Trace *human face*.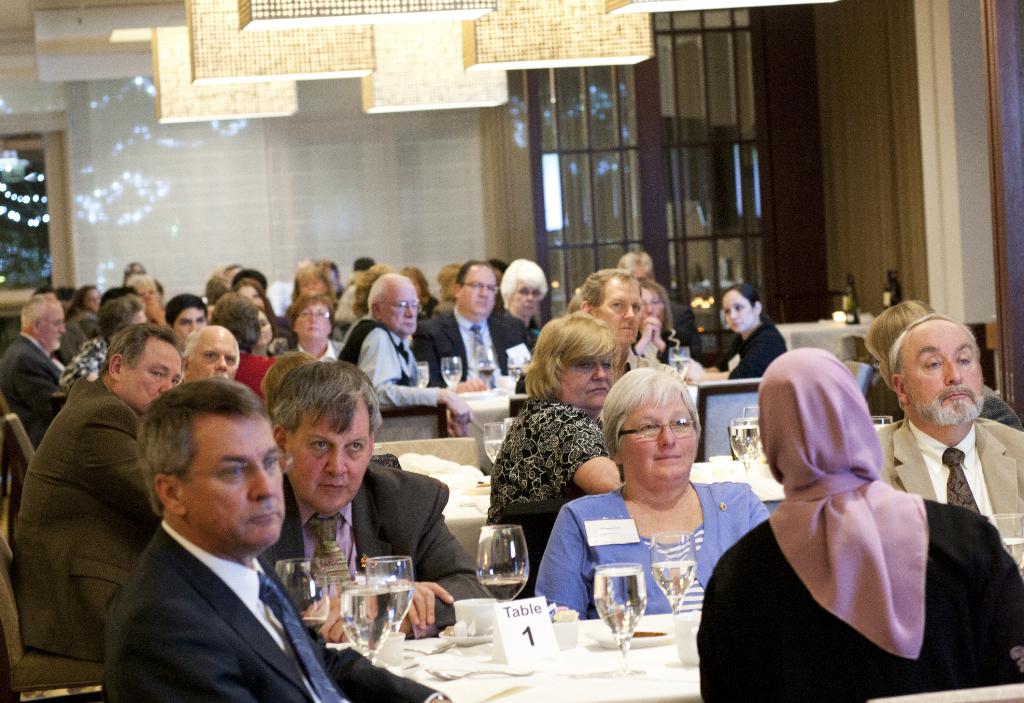
Traced to left=599, top=274, right=641, bottom=337.
